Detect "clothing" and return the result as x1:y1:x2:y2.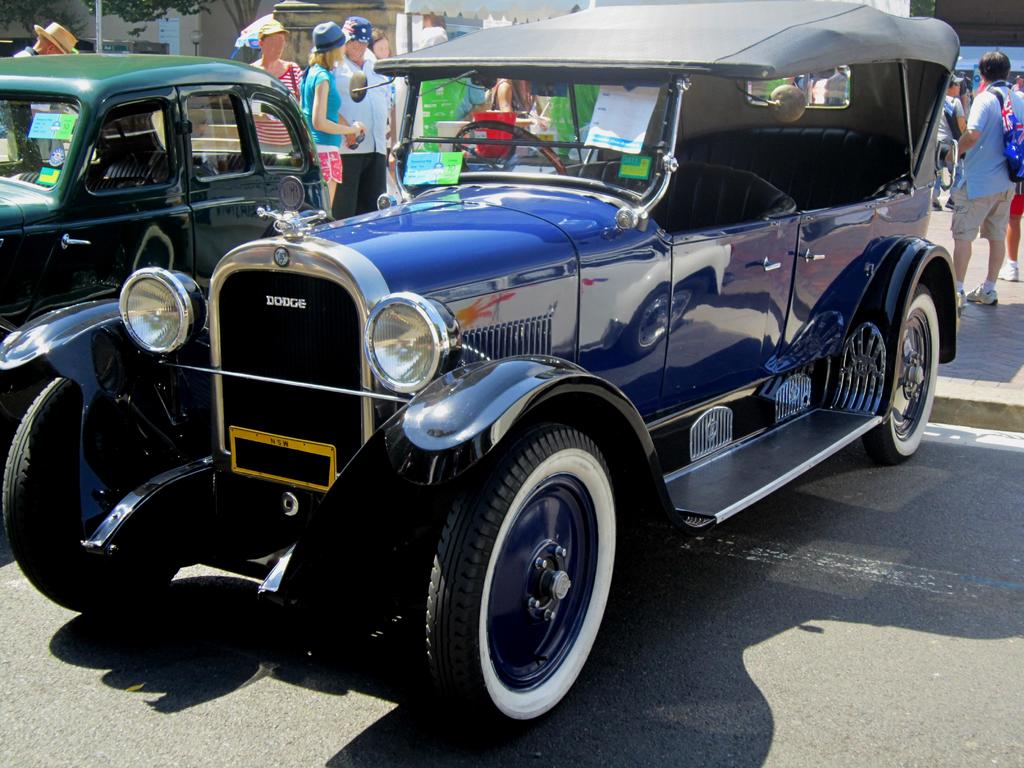
947:79:1023:204.
